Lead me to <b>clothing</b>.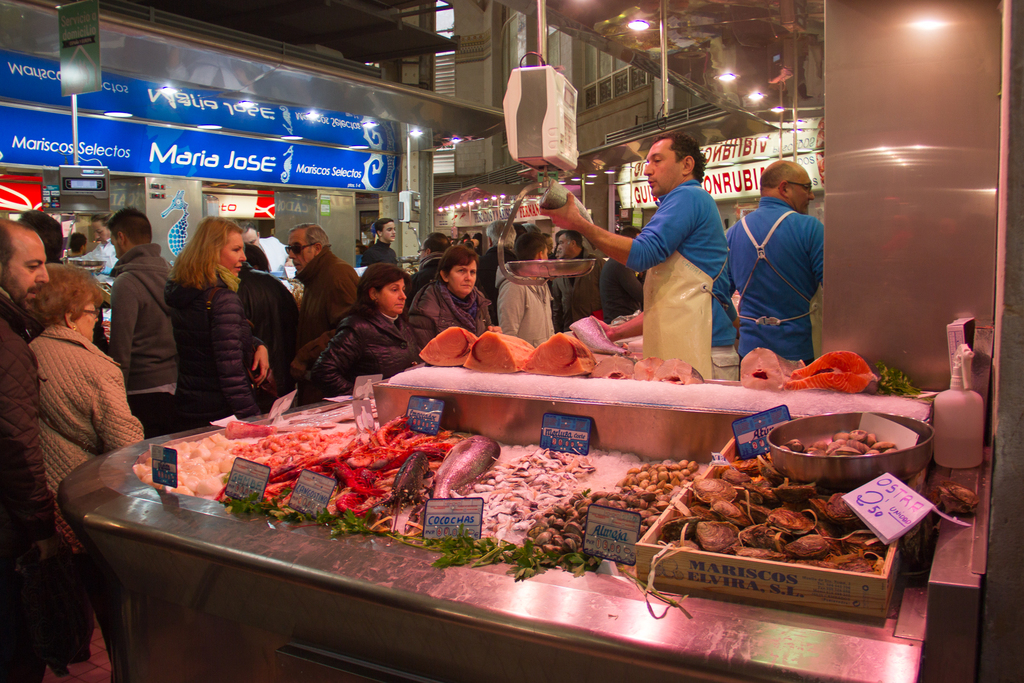
Lead to (364,236,399,263).
